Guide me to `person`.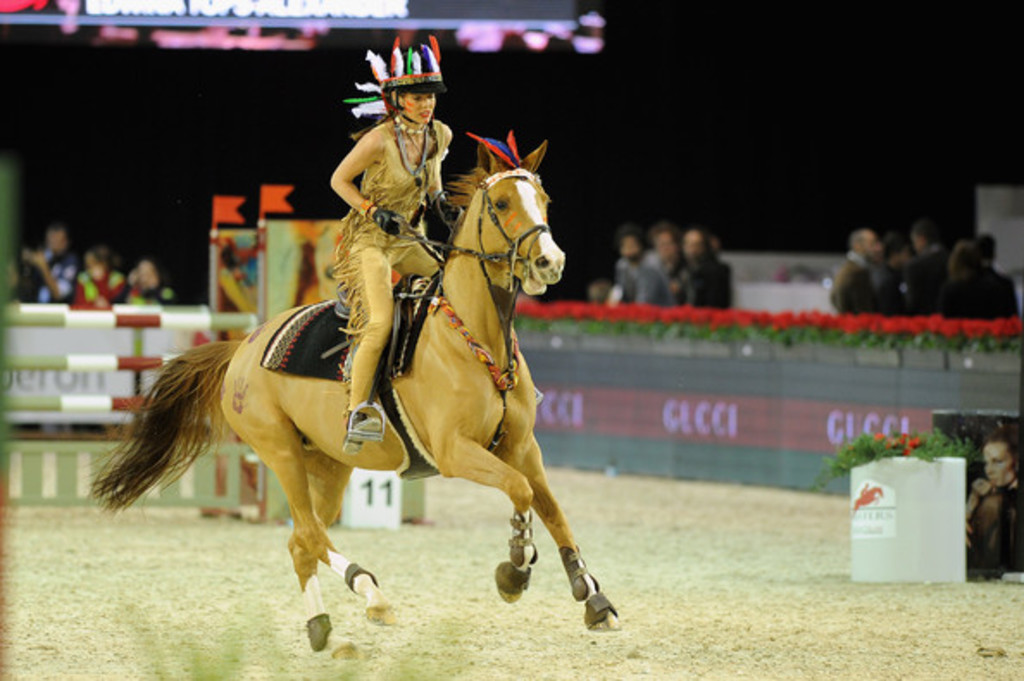
Guidance: locate(643, 229, 690, 312).
